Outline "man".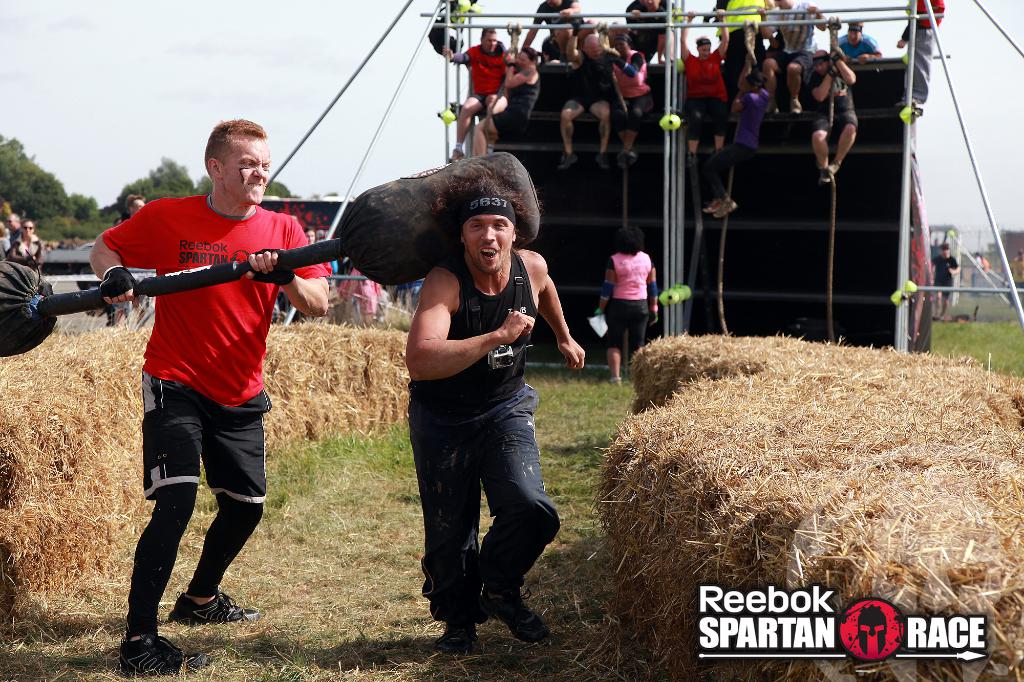
Outline: 806/50/859/186.
